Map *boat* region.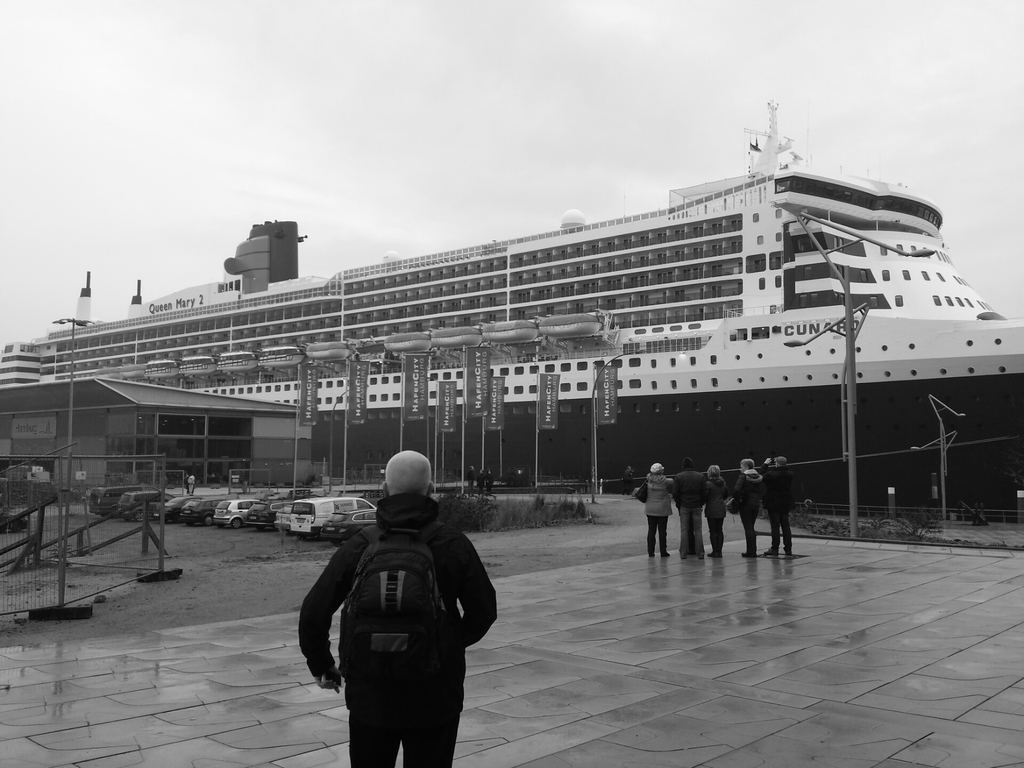
Mapped to pyautogui.locateOnScreen(172, 136, 1023, 453).
